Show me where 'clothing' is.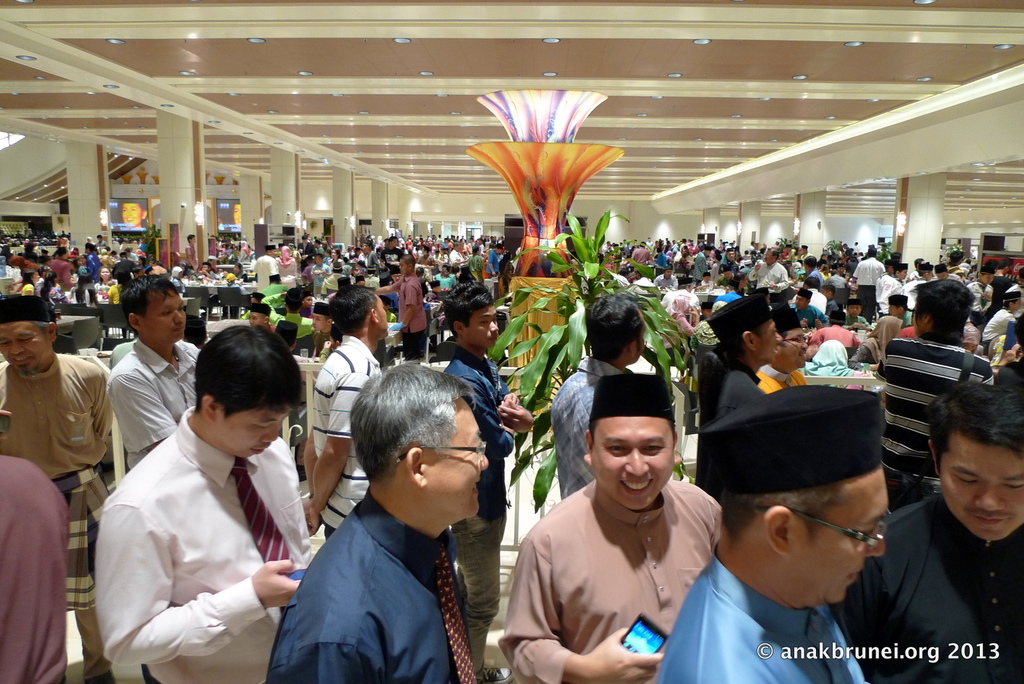
'clothing' is at [x1=991, y1=275, x2=1014, y2=315].
